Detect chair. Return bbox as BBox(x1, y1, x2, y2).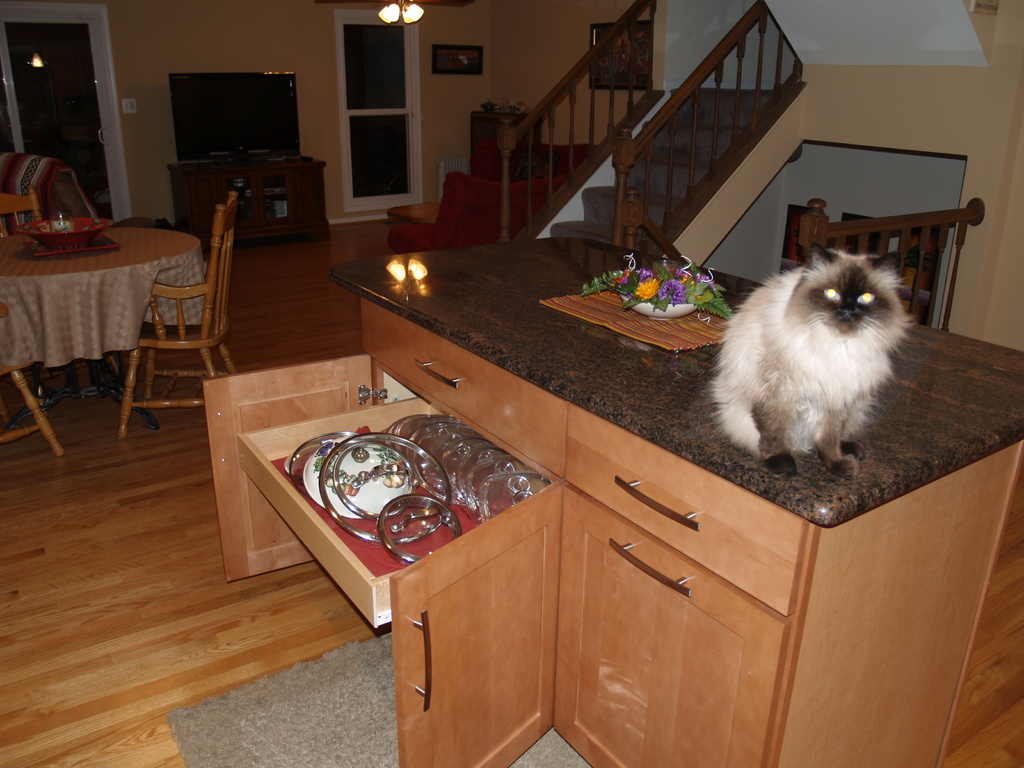
BBox(391, 172, 562, 257).
